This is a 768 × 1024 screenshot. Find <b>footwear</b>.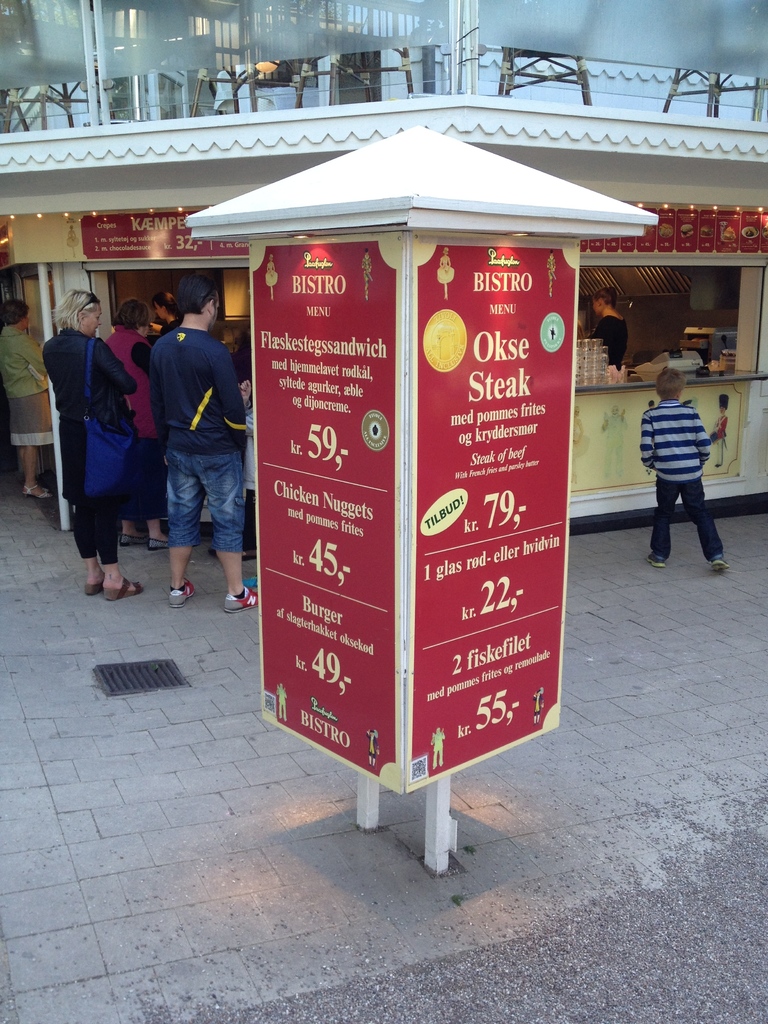
Bounding box: <region>86, 581, 102, 597</region>.
